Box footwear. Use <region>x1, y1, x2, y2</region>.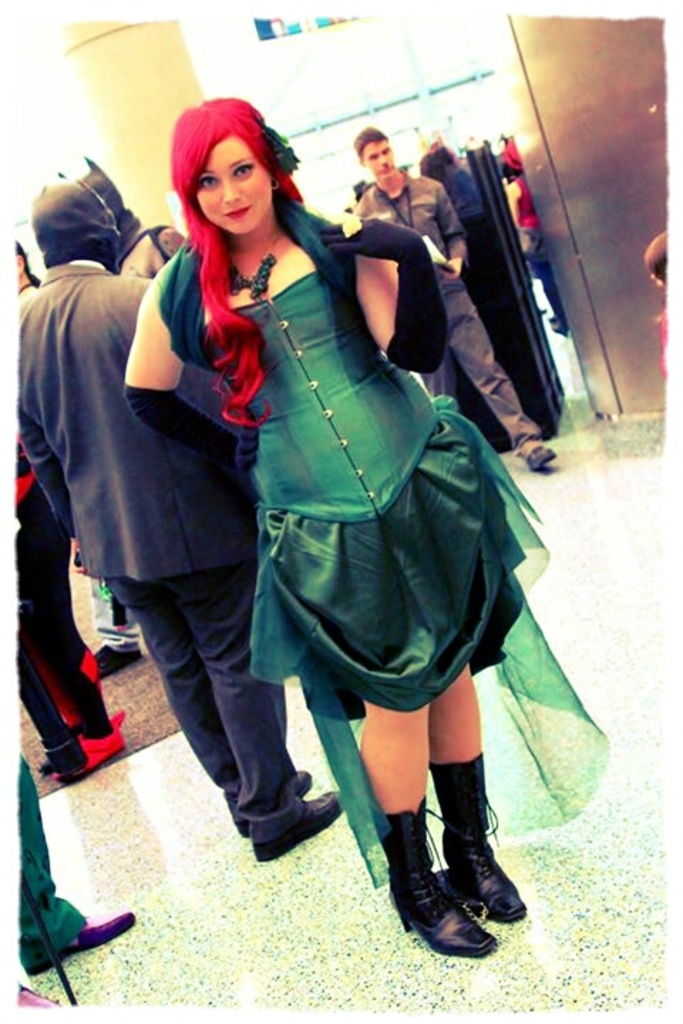
<region>525, 444, 556, 471</region>.
